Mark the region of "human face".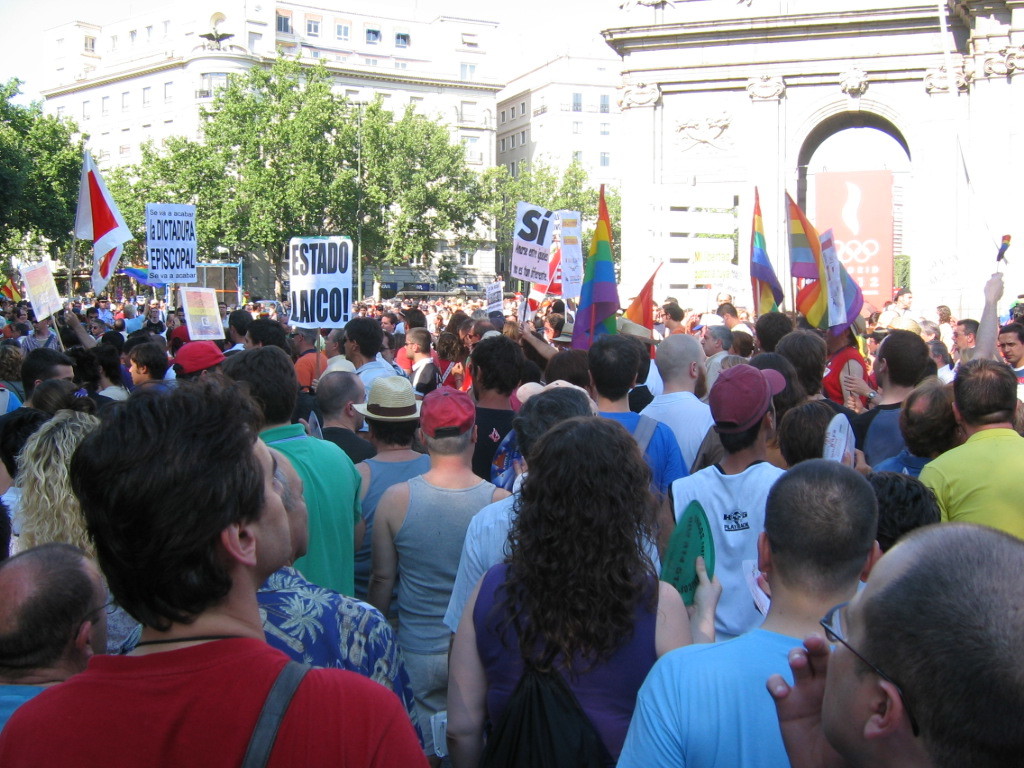
Region: x1=35, y1=322, x2=41, y2=324.
